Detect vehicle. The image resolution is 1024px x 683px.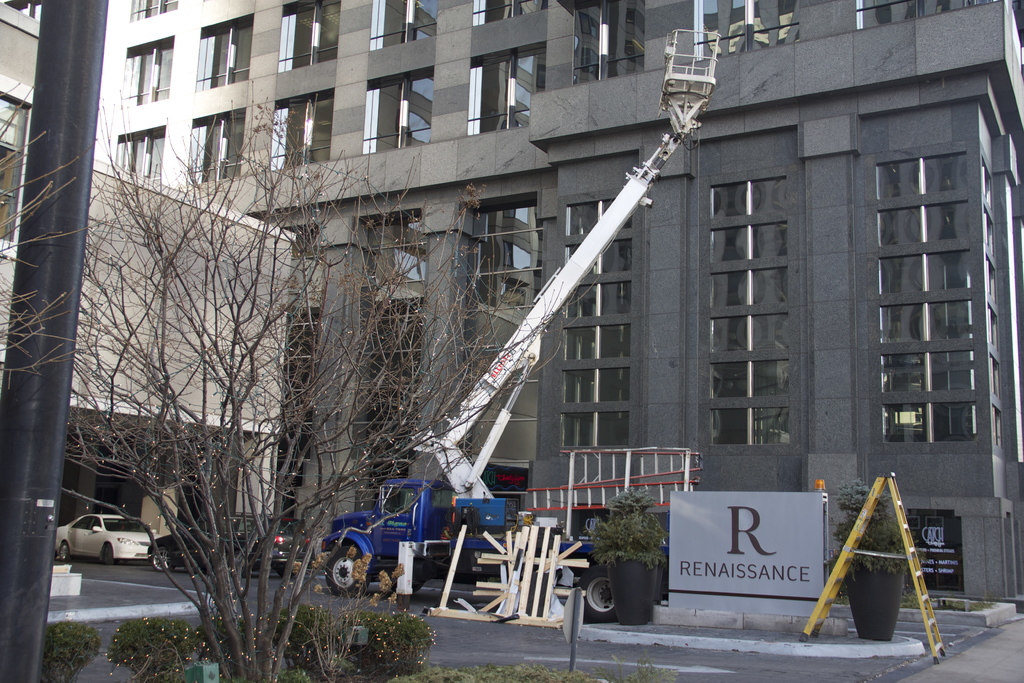
detection(53, 511, 168, 562).
